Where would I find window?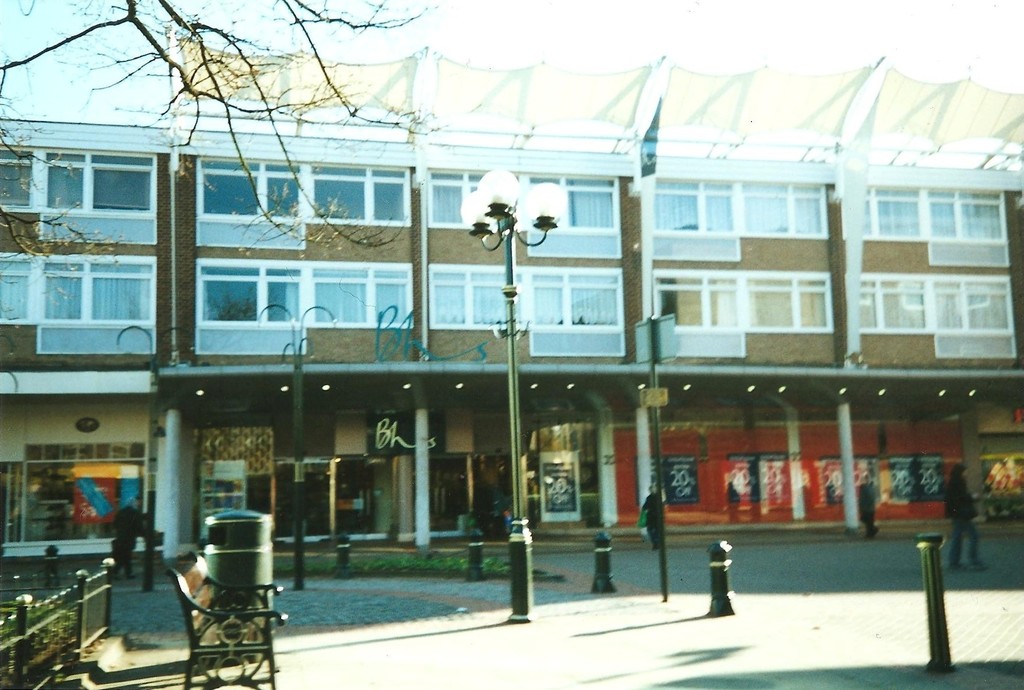
At bbox=[650, 267, 836, 333].
